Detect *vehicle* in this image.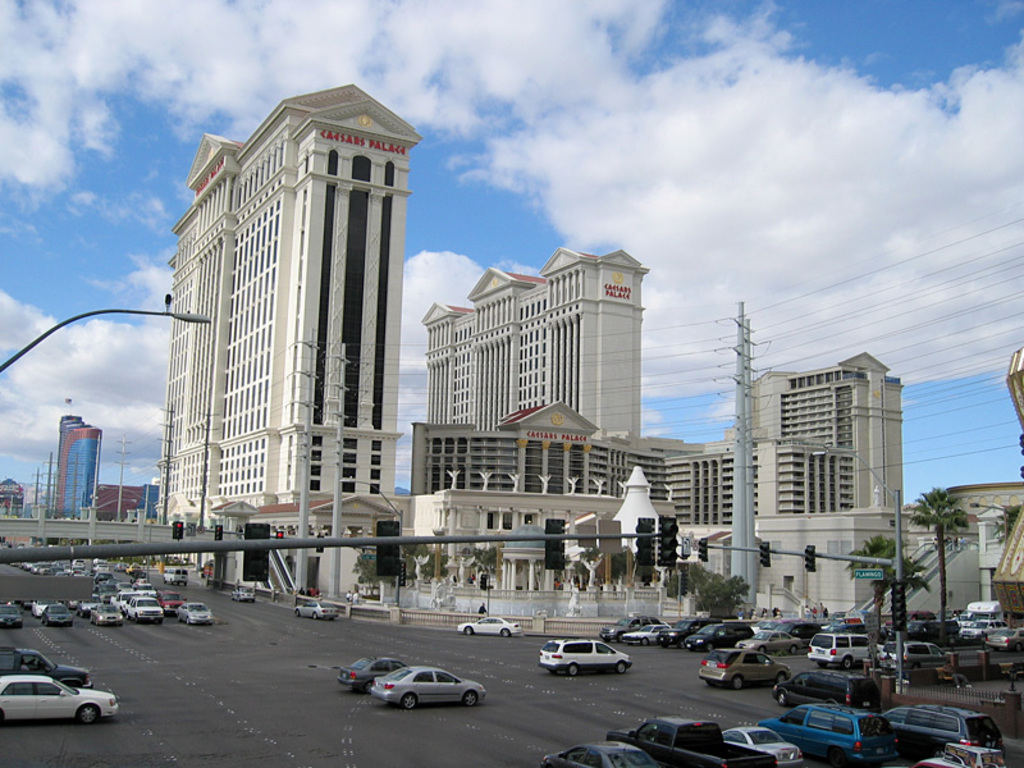
Detection: box(897, 622, 952, 636).
